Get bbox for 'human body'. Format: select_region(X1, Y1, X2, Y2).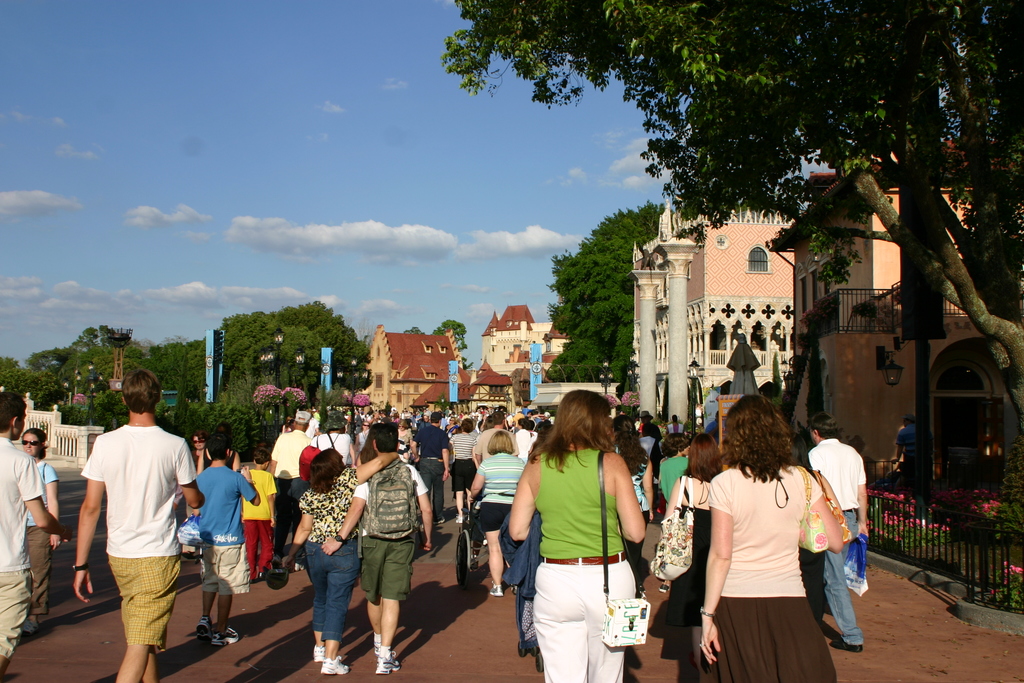
select_region(189, 427, 206, 469).
